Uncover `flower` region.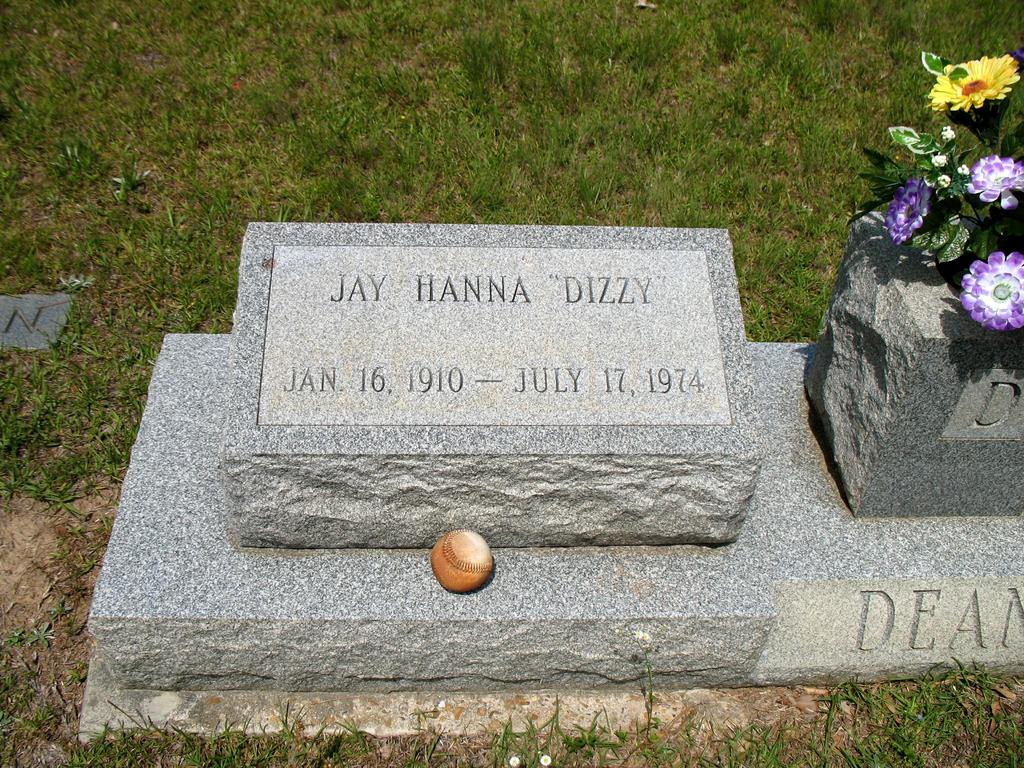
Uncovered: box(925, 53, 1023, 119).
